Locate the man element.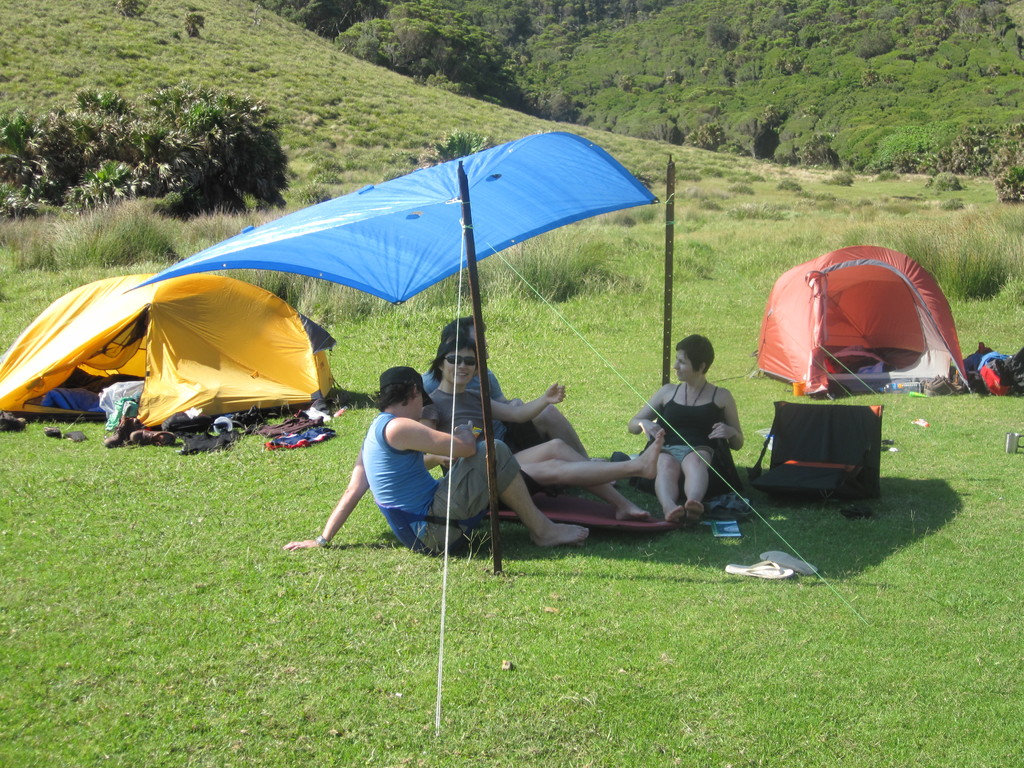
Element bbox: <box>414,314,619,488</box>.
